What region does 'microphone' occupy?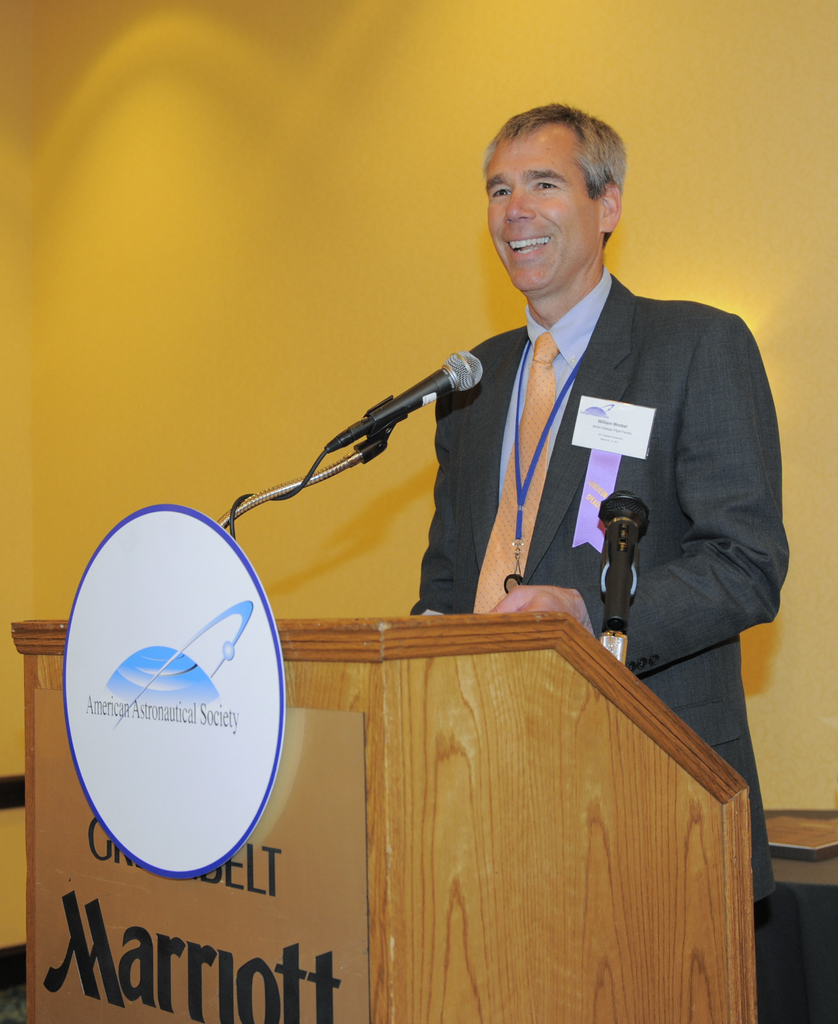
(600, 488, 649, 648).
